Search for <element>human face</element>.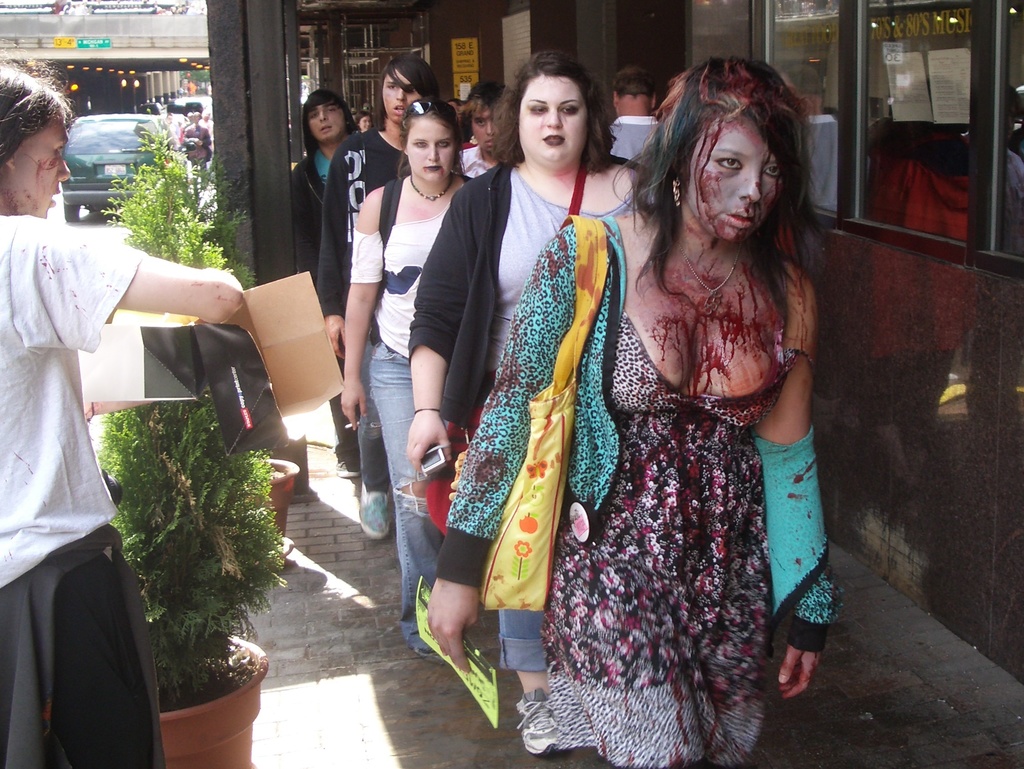
Found at 407/114/458/182.
